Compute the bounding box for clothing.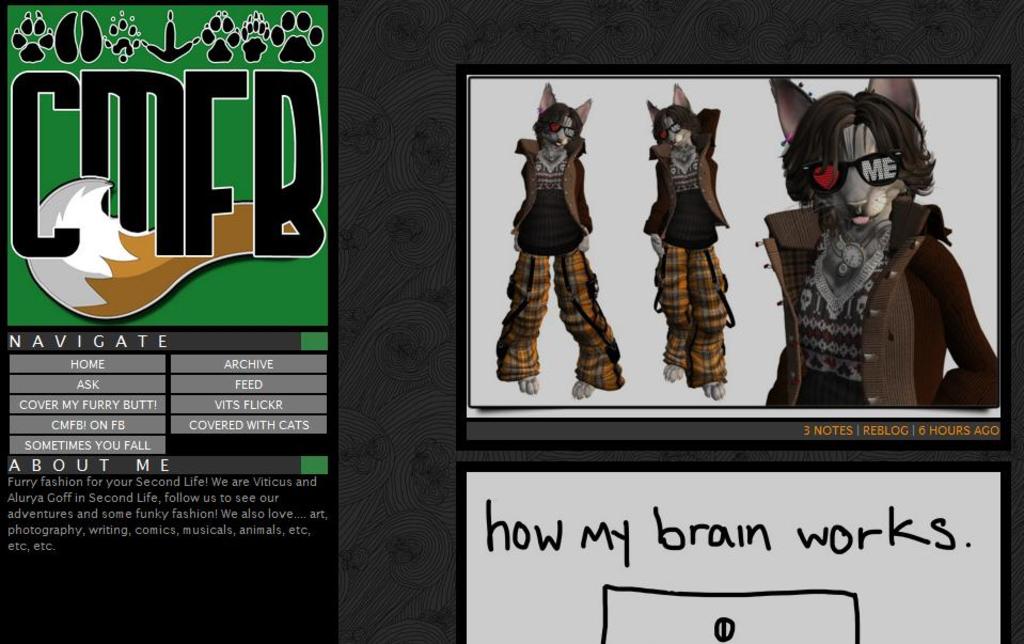
locate(757, 133, 982, 415).
